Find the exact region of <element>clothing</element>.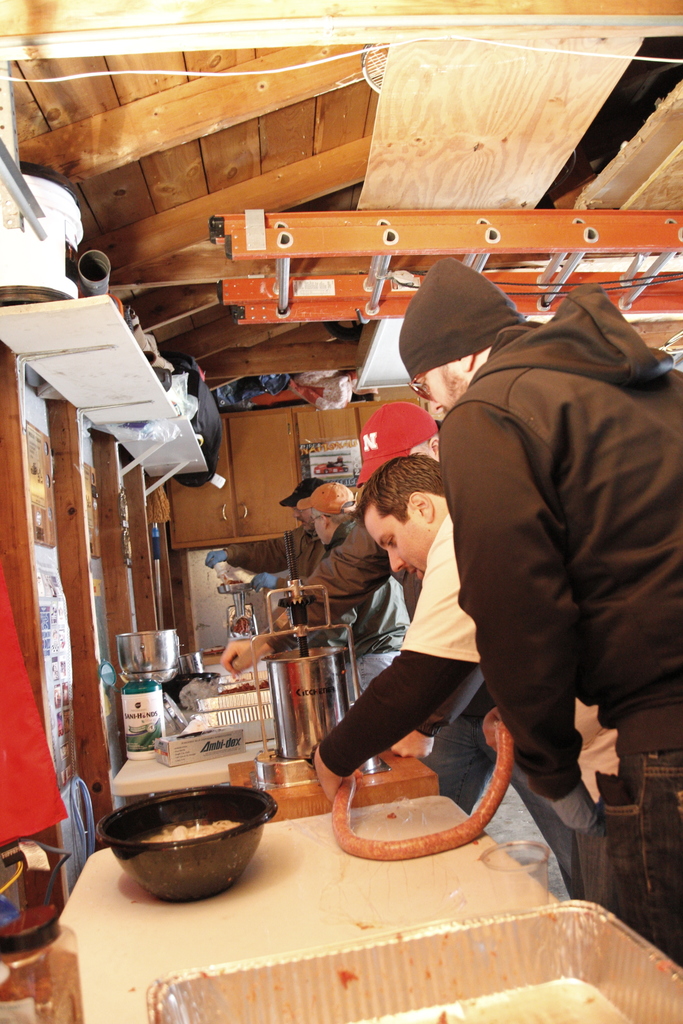
Exact region: (left=417, top=246, right=670, bottom=879).
